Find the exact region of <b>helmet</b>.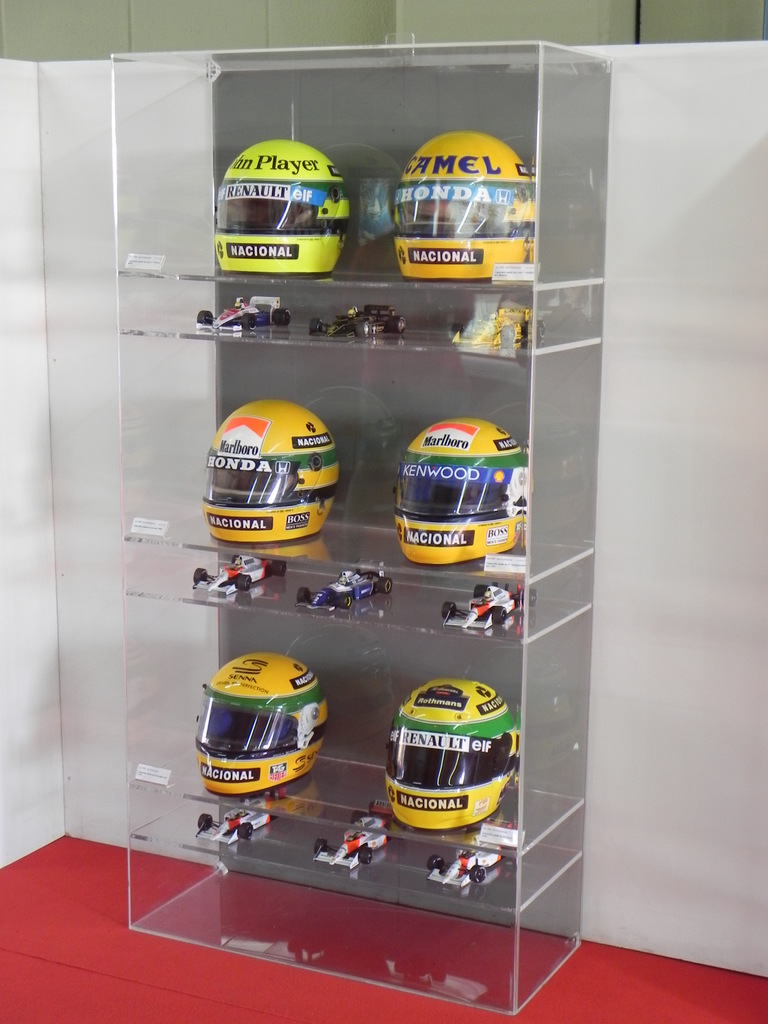
Exact region: rect(362, 682, 525, 863).
